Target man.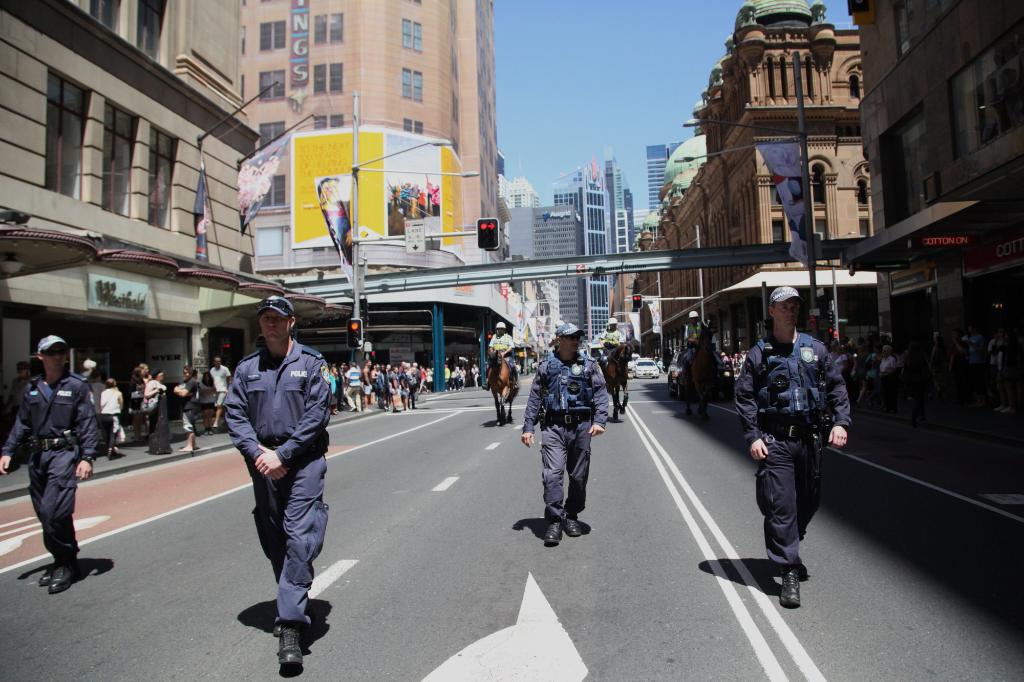
Target region: [344, 361, 362, 411].
